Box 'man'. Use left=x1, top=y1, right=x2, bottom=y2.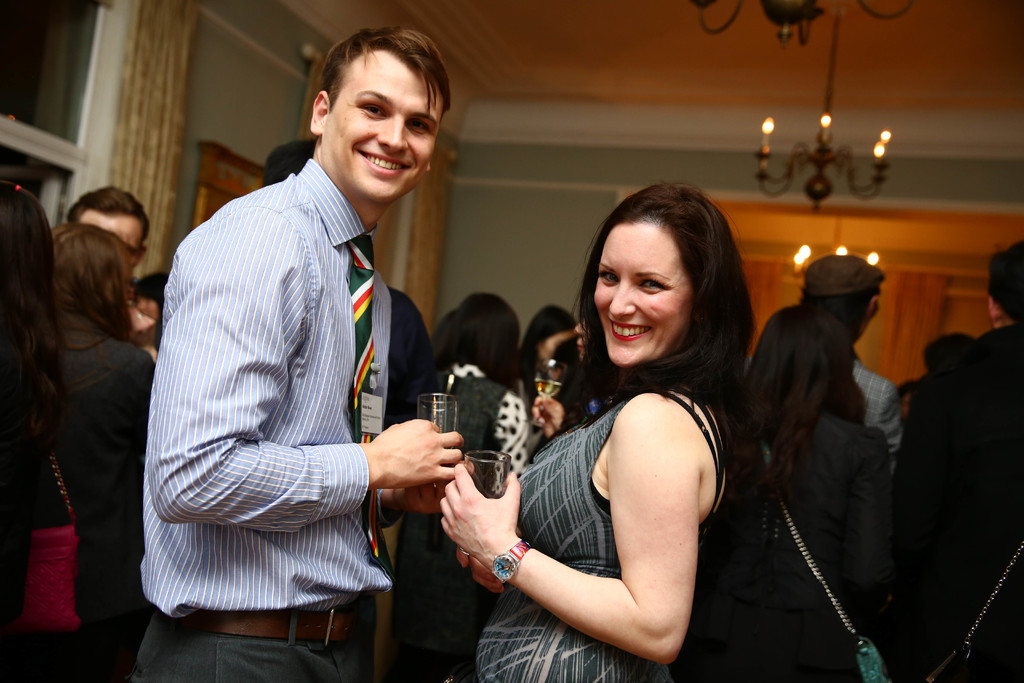
left=899, top=247, right=1023, bottom=682.
